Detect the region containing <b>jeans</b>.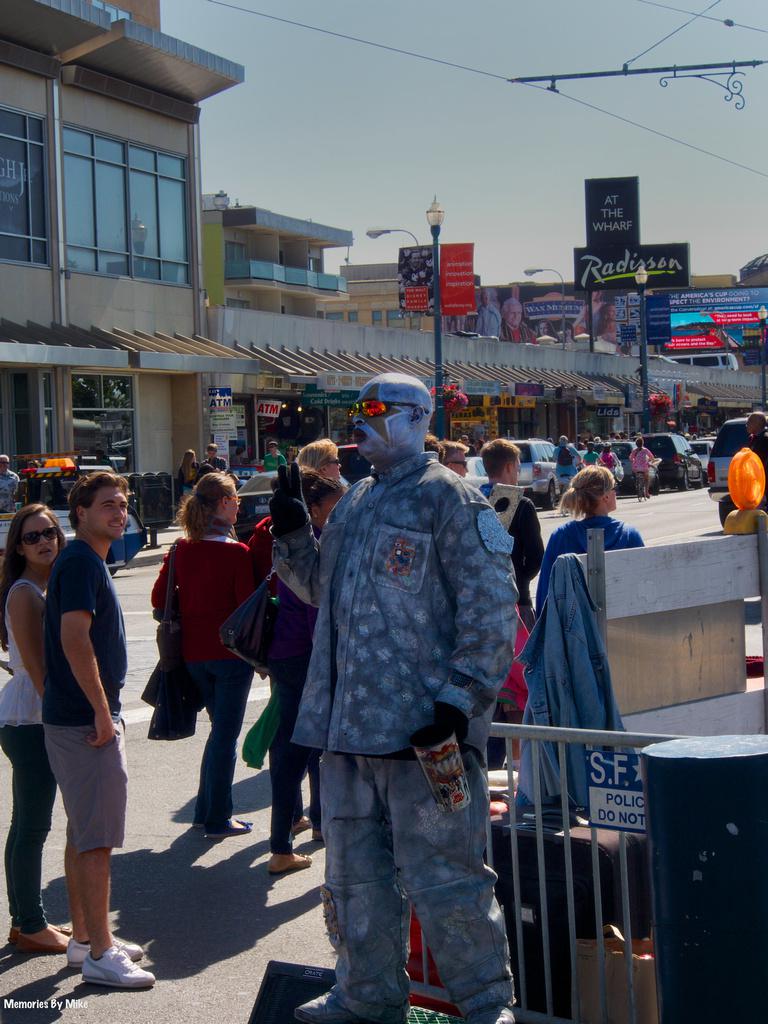
select_region(0, 711, 51, 918).
